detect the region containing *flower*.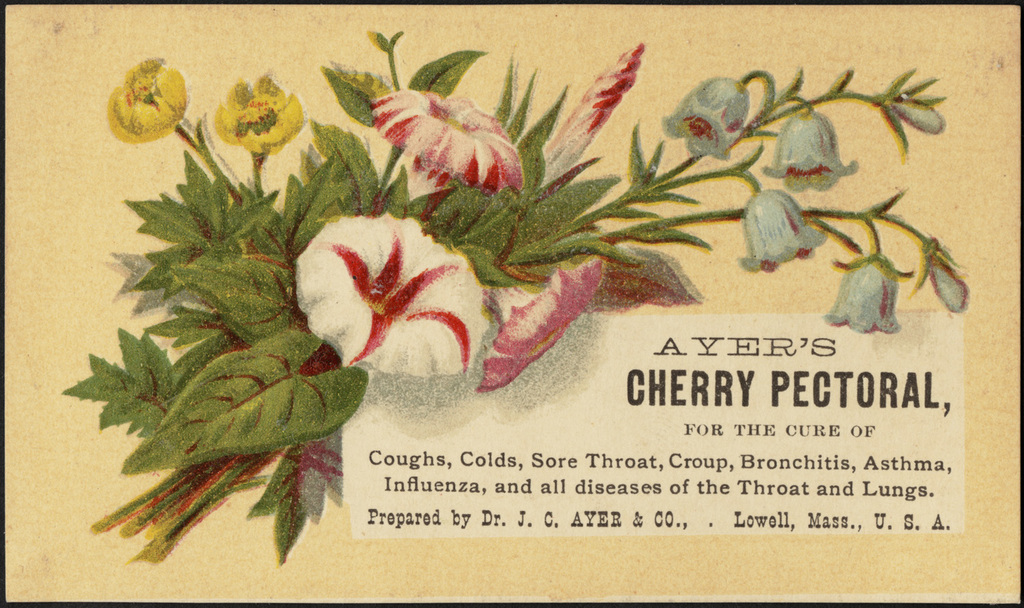
369:83:524:199.
